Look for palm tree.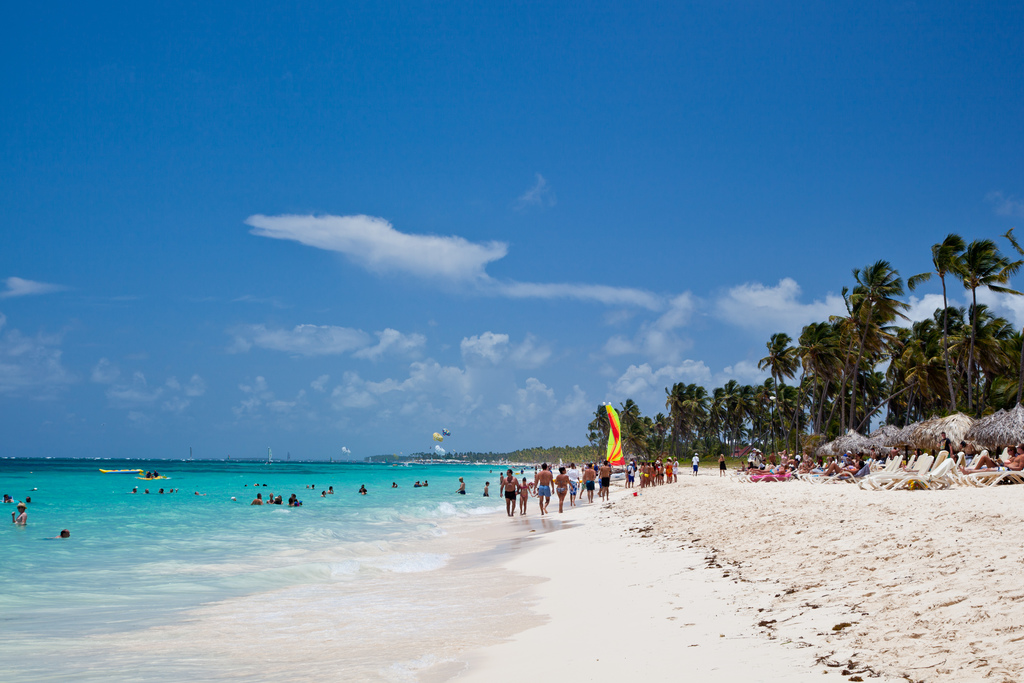
Found: l=756, t=315, r=804, b=454.
